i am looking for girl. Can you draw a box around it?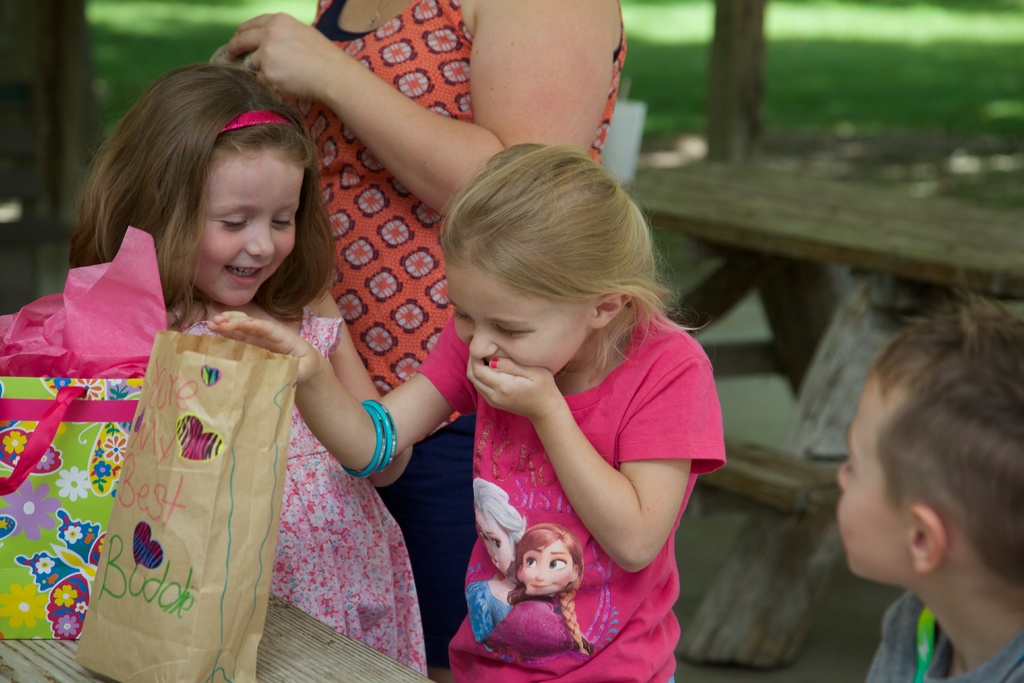
Sure, the bounding box is crop(205, 136, 730, 682).
